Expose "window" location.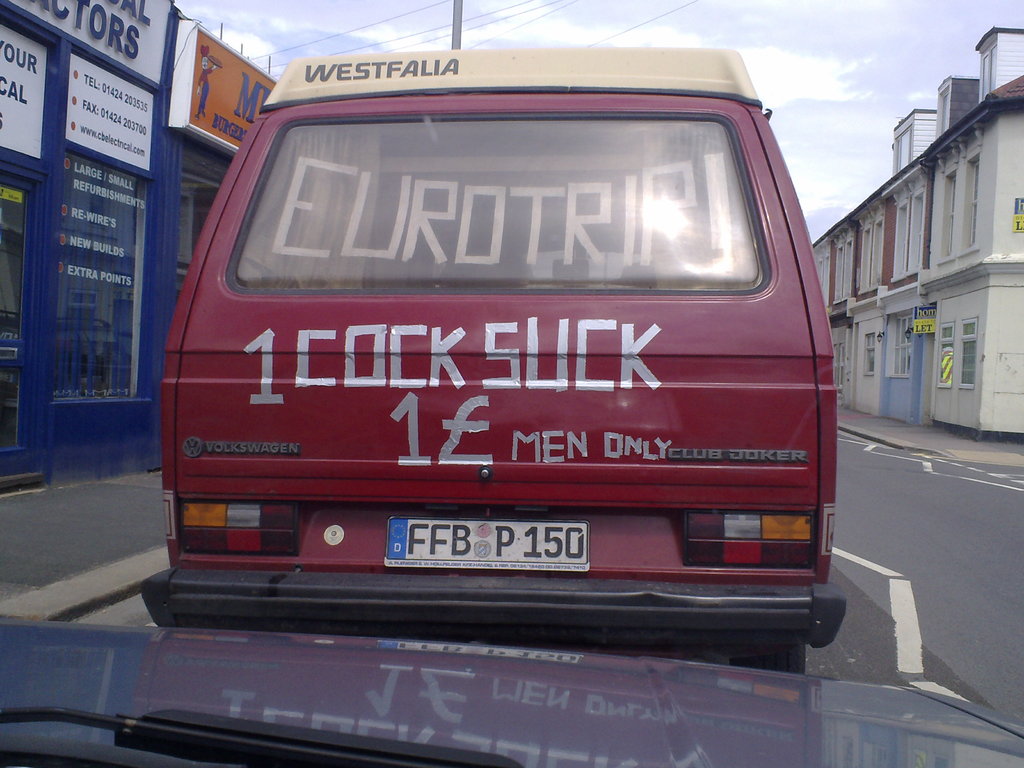
Exposed at bbox=(890, 314, 911, 373).
